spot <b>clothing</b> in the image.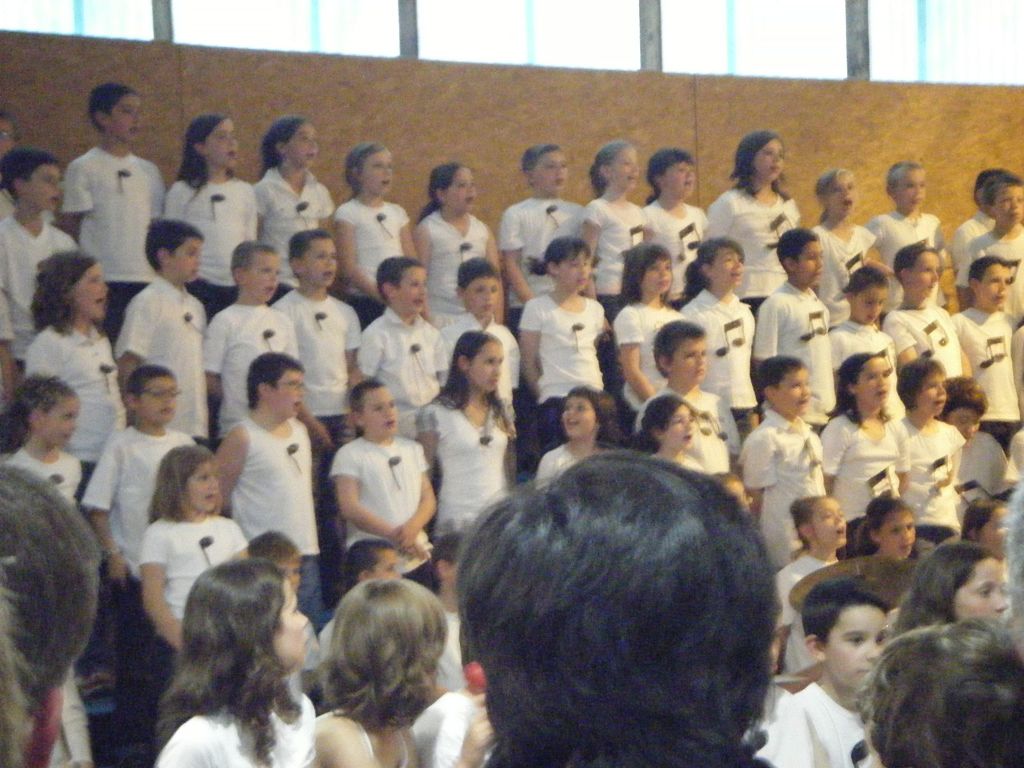
<b>clothing</b> found at 424,209,489,325.
